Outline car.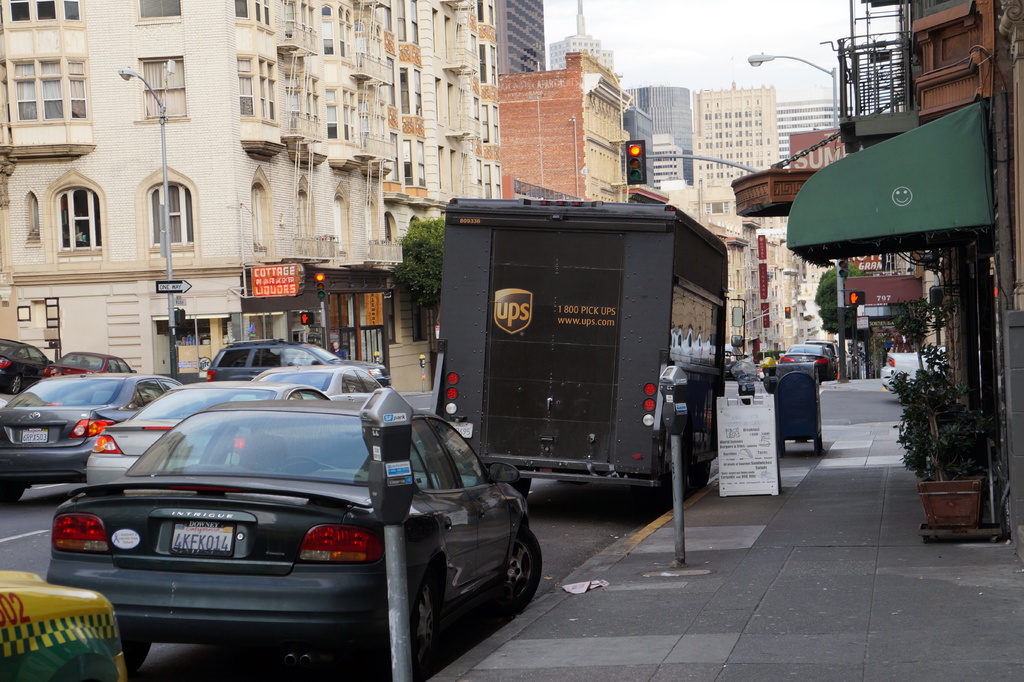
Outline: 0, 375, 168, 501.
